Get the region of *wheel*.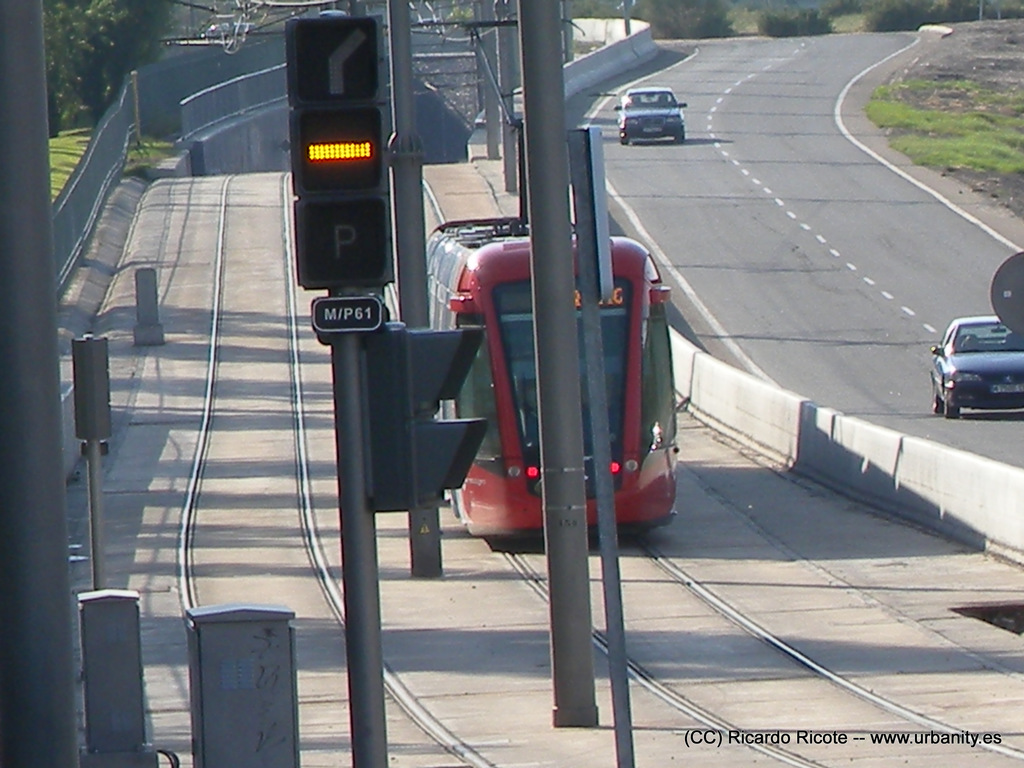
676 130 689 142.
